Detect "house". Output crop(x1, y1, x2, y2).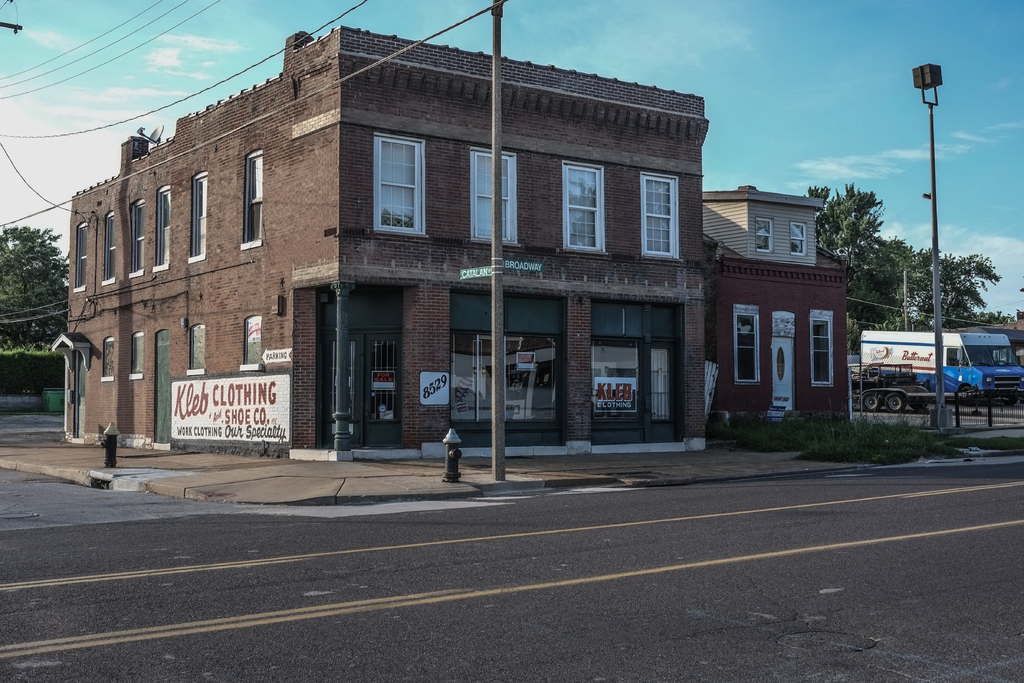
crop(56, 23, 714, 442).
